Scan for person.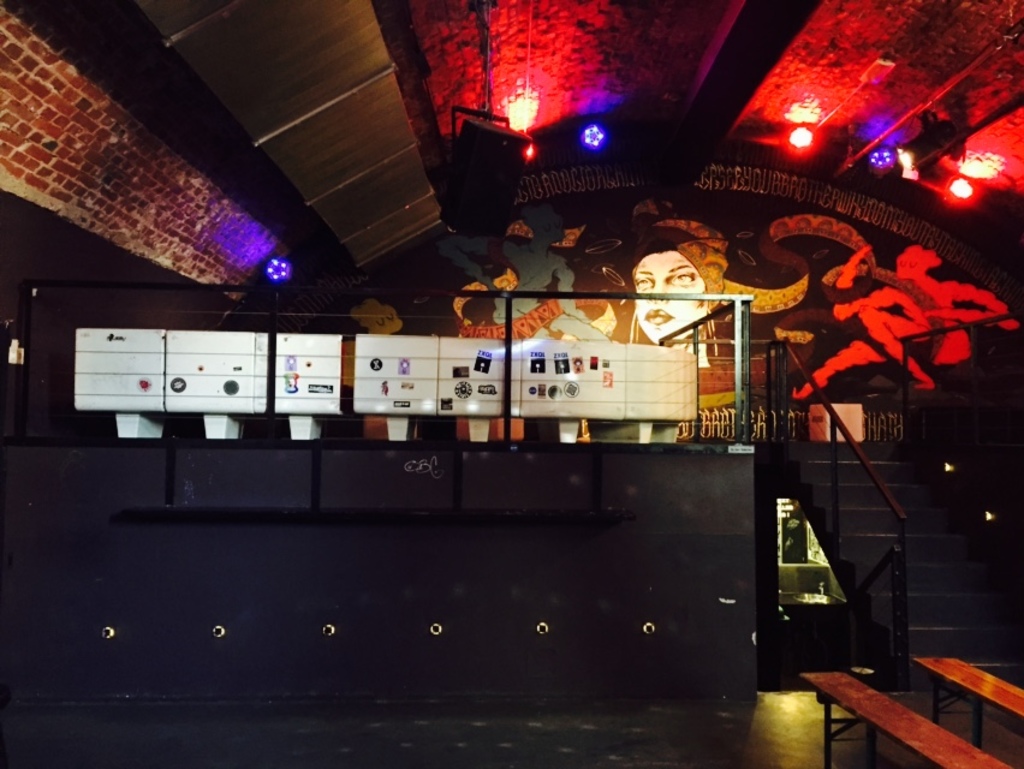
Scan result: rect(451, 228, 590, 327).
